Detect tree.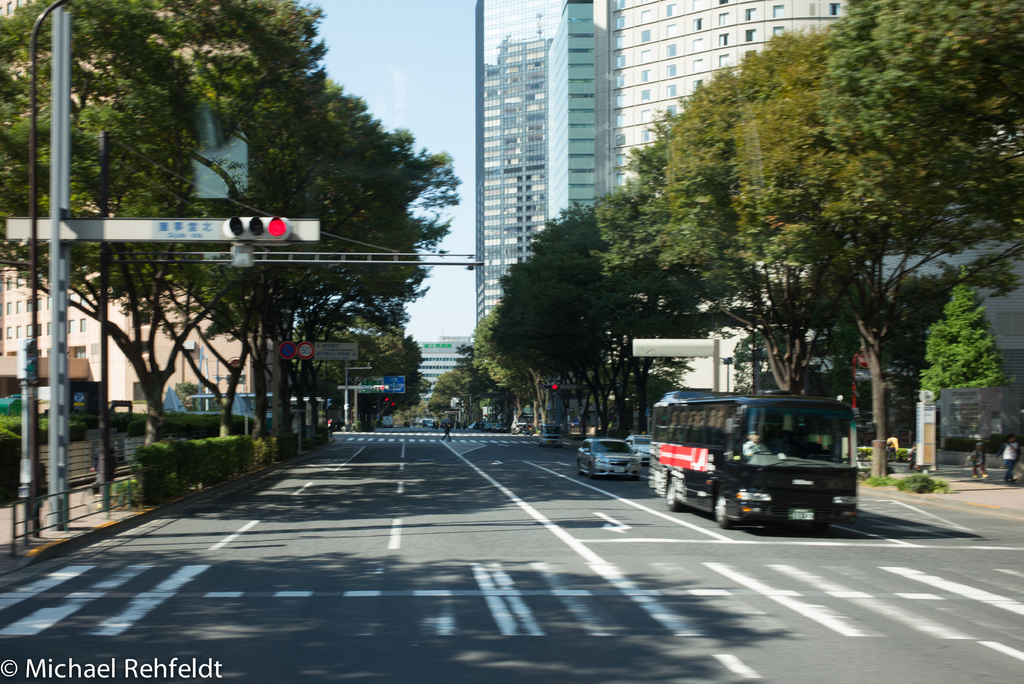
Detected at select_region(454, 348, 516, 442).
